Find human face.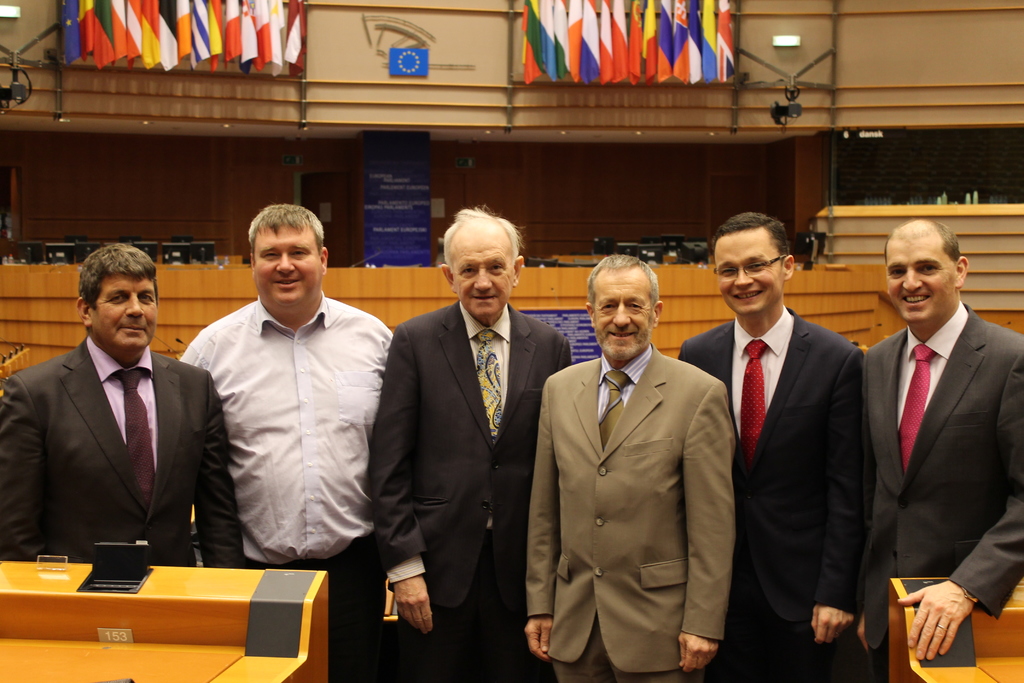
rect(456, 244, 515, 313).
